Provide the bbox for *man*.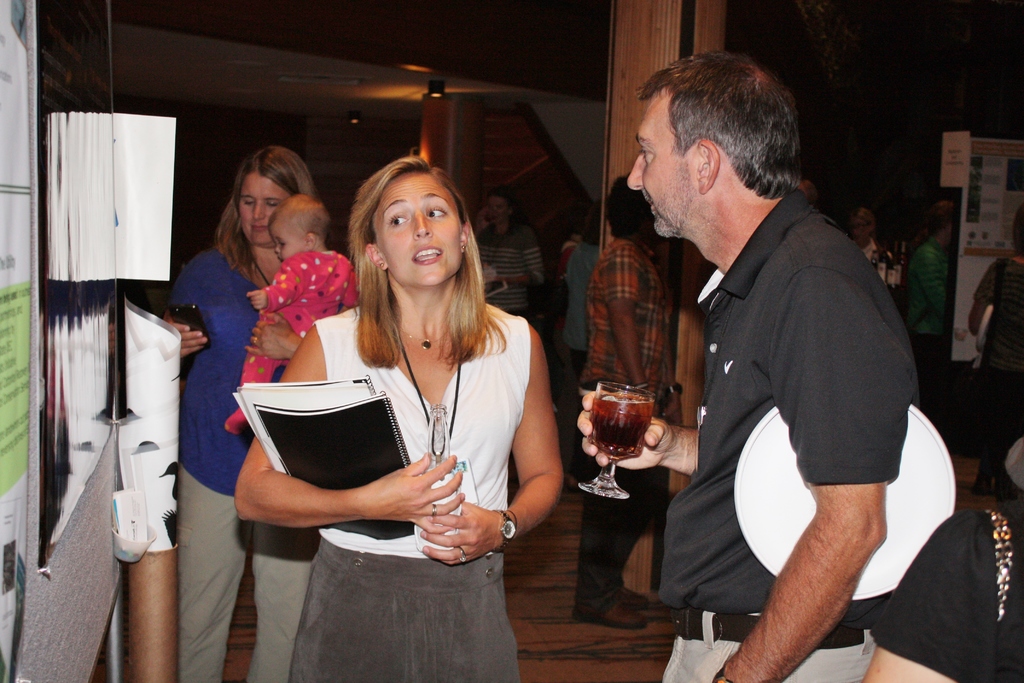
locate(589, 63, 953, 671).
